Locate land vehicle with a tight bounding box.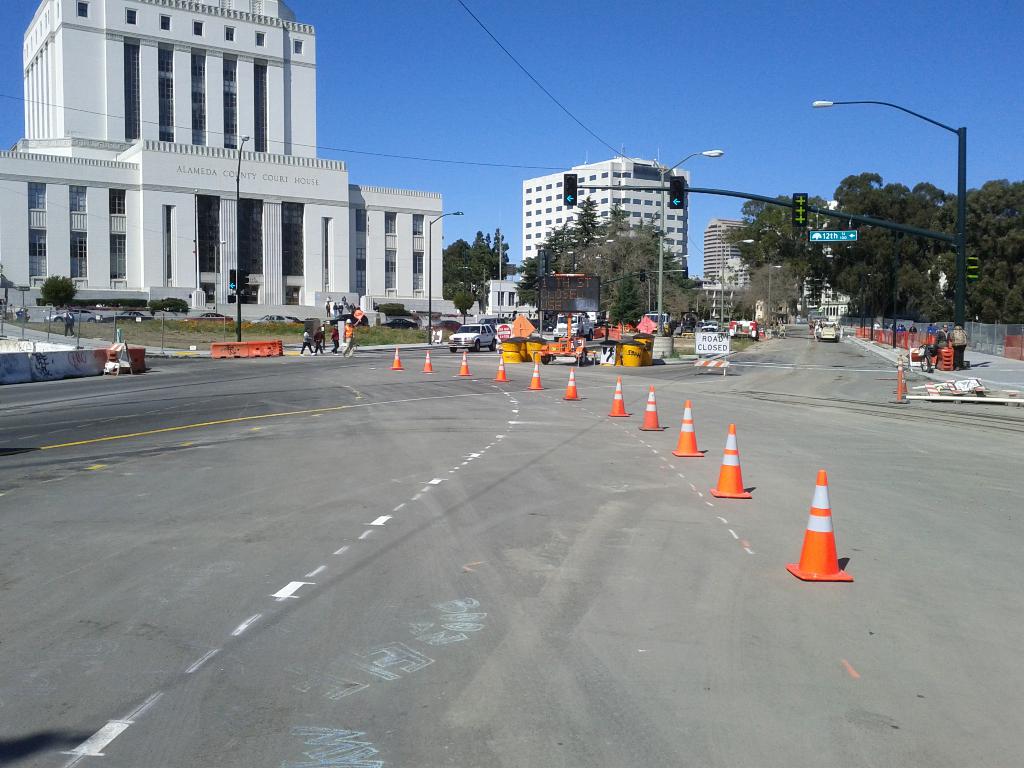
(447, 321, 497, 355).
